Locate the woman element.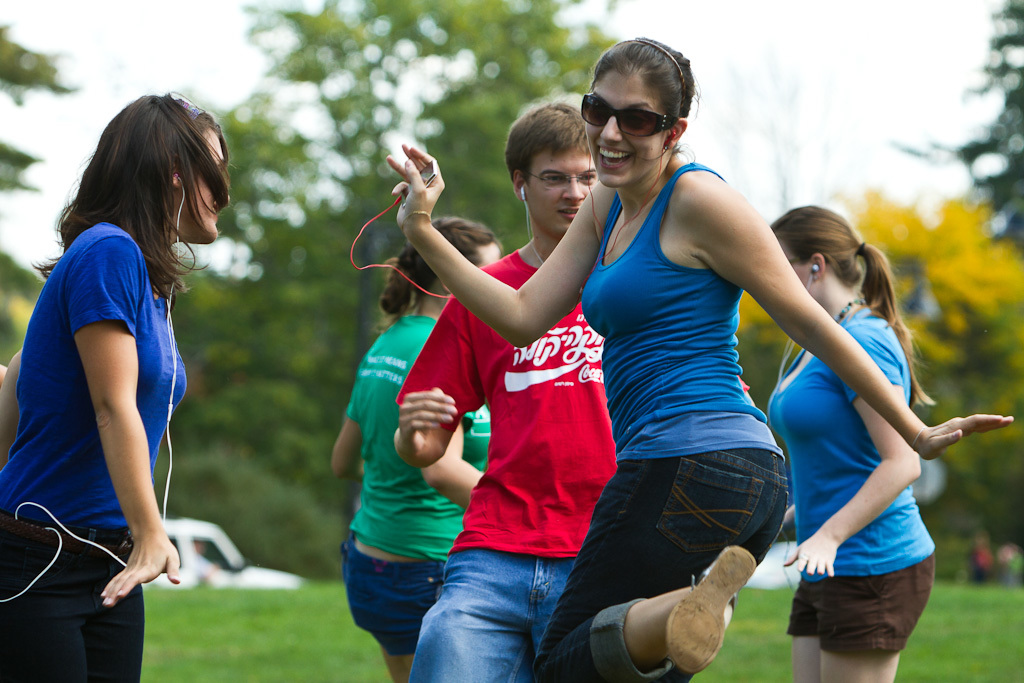
Element bbox: box=[328, 218, 516, 682].
